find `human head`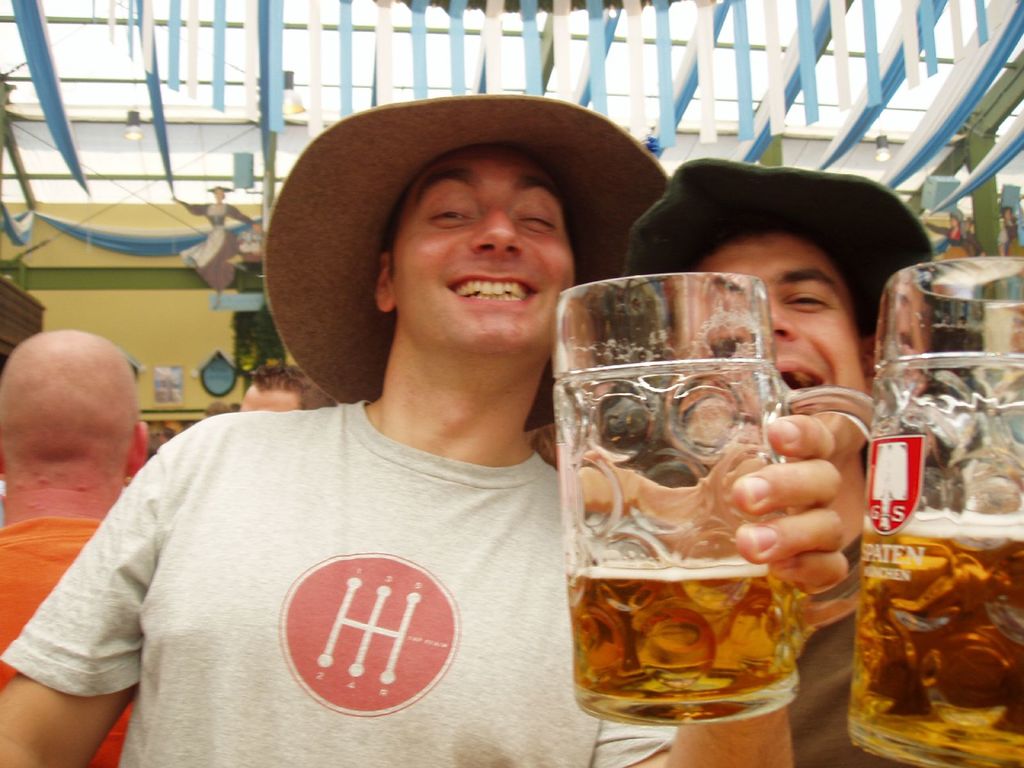
[left=377, top=141, right=578, bottom=358]
